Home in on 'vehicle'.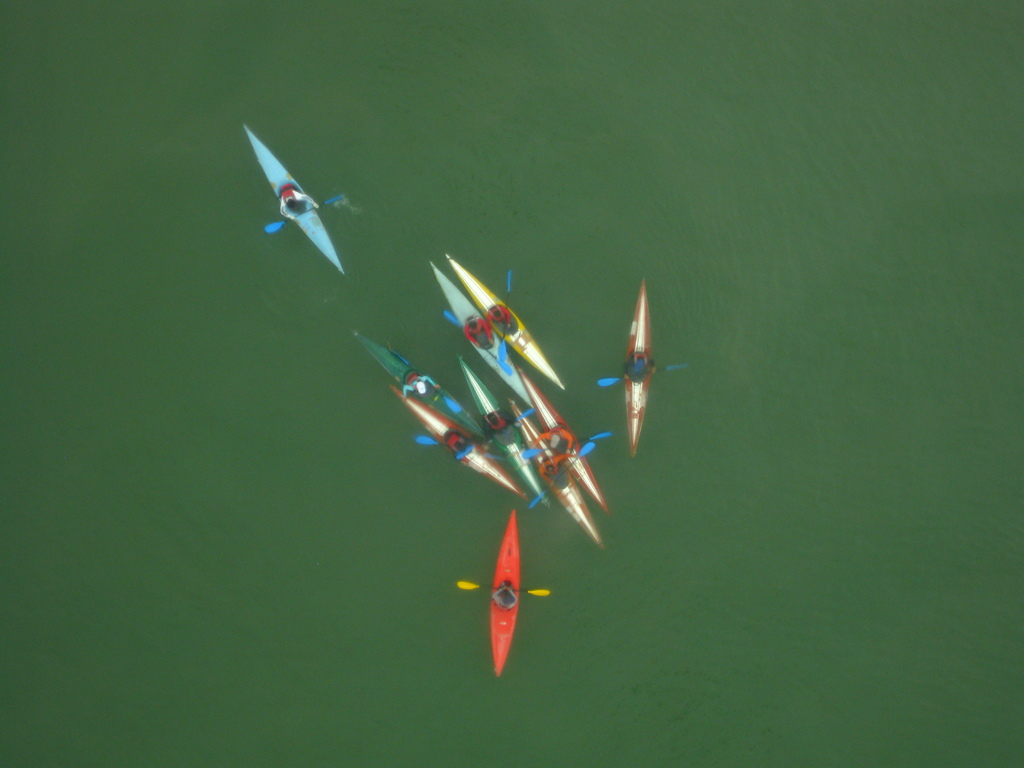
Homed in at locate(456, 509, 548, 678).
